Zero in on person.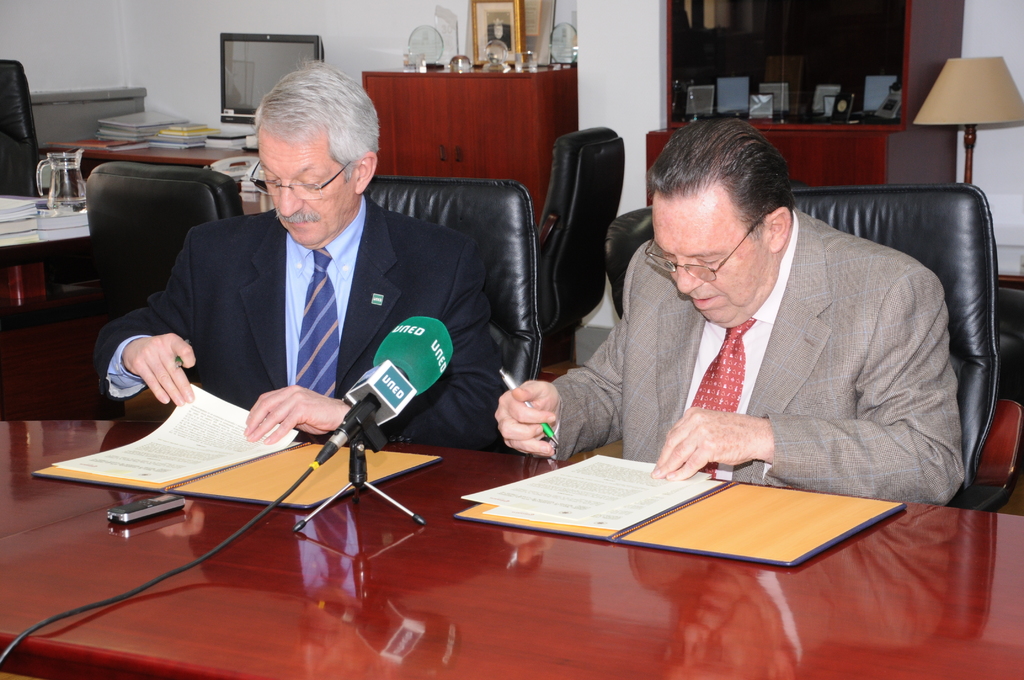
Zeroed in: (89, 60, 500, 457).
